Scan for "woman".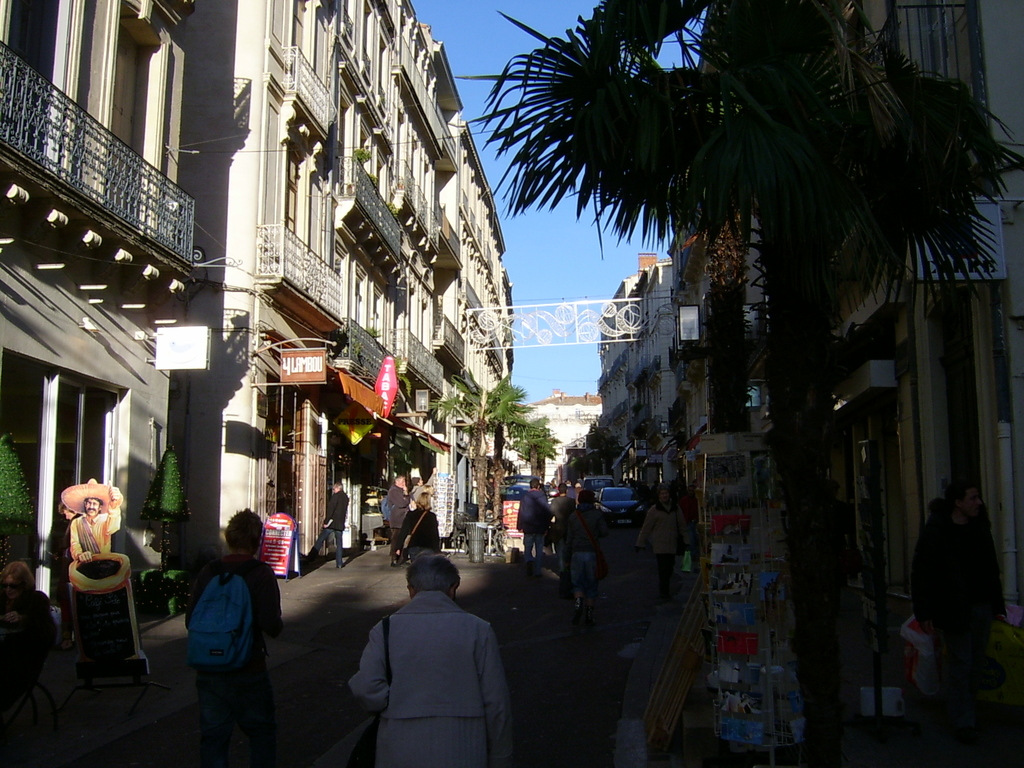
Scan result: bbox=[332, 543, 502, 755].
